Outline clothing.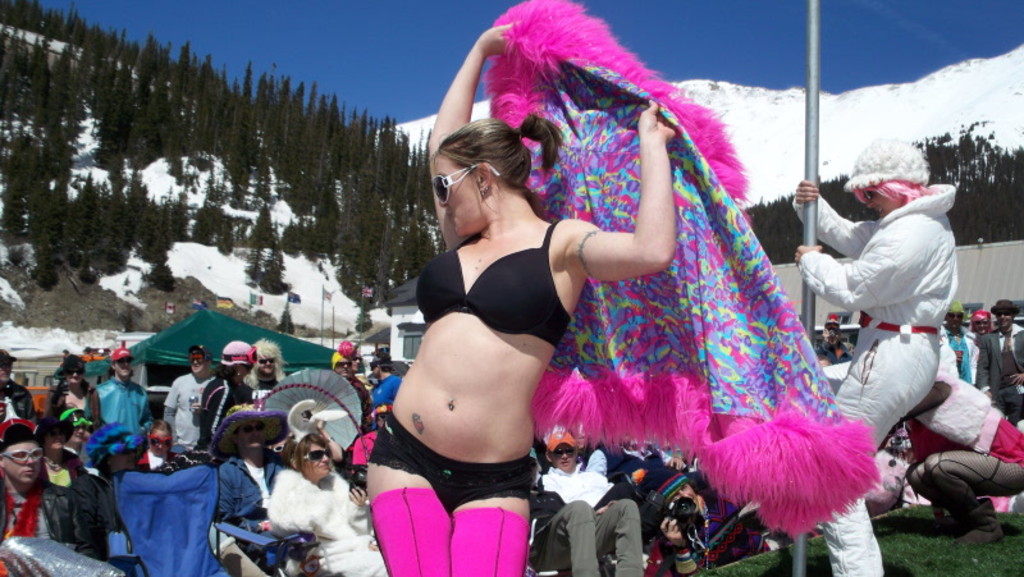
Outline: detection(365, 211, 572, 512).
